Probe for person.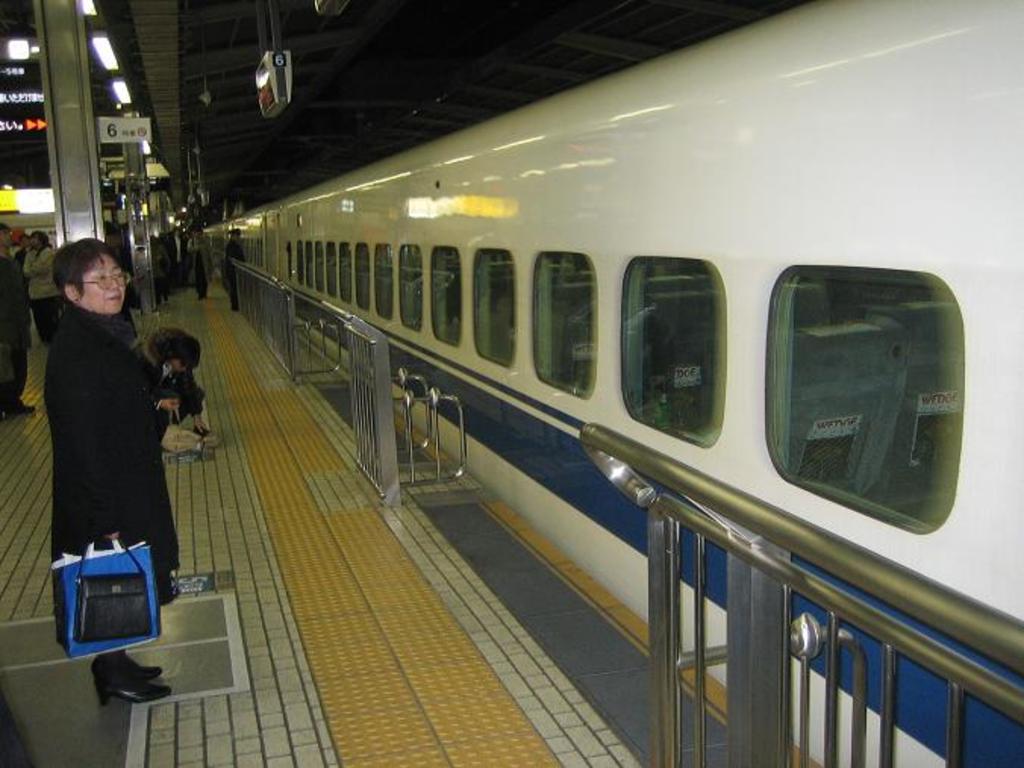
Probe result: left=112, top=229, right=138, bottom=327.
